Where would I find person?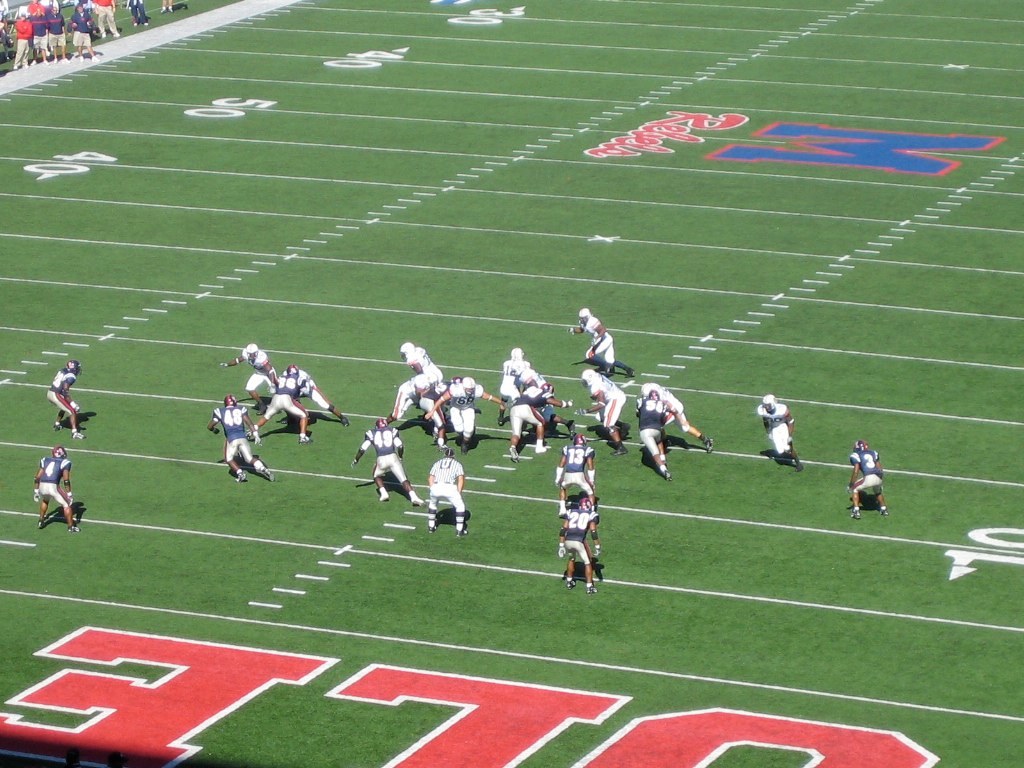
At detection(33, 446, 78, 532).
